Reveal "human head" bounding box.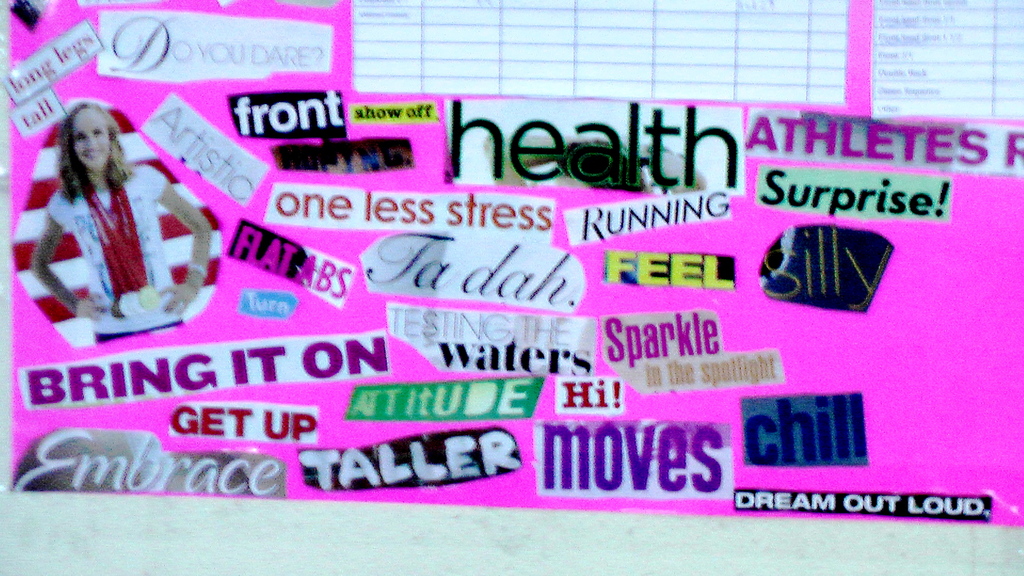
Revealed: [left=49, top=100, right=113, bottom=175].
